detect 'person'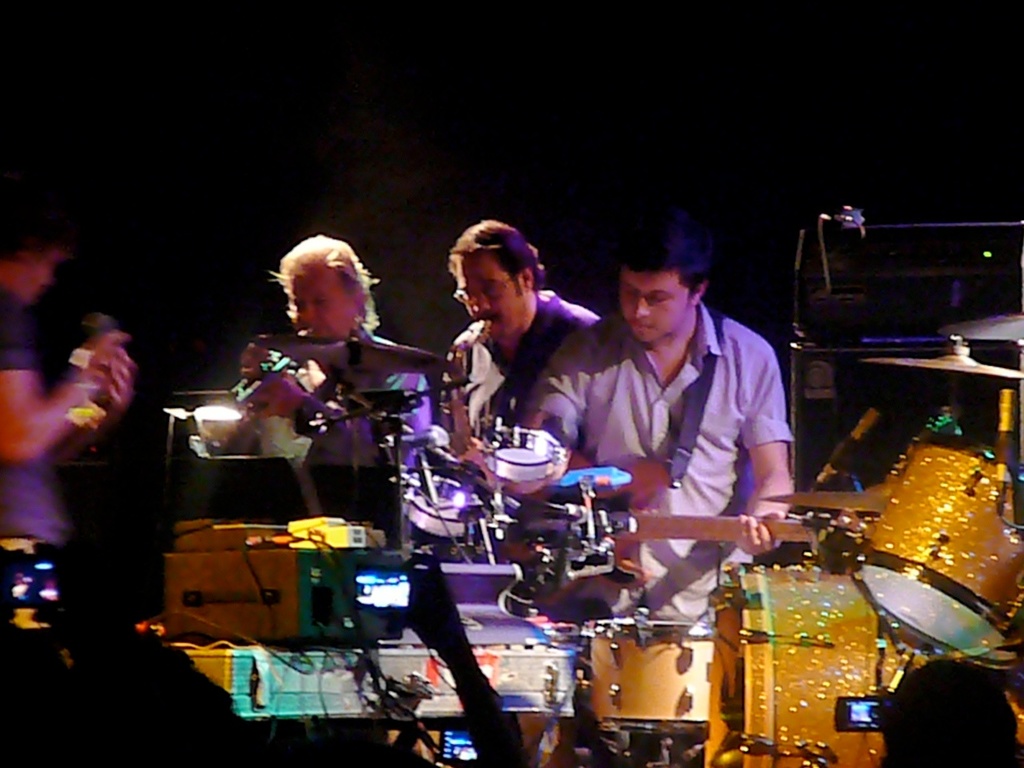
rect(8, 632, 258, 767)
